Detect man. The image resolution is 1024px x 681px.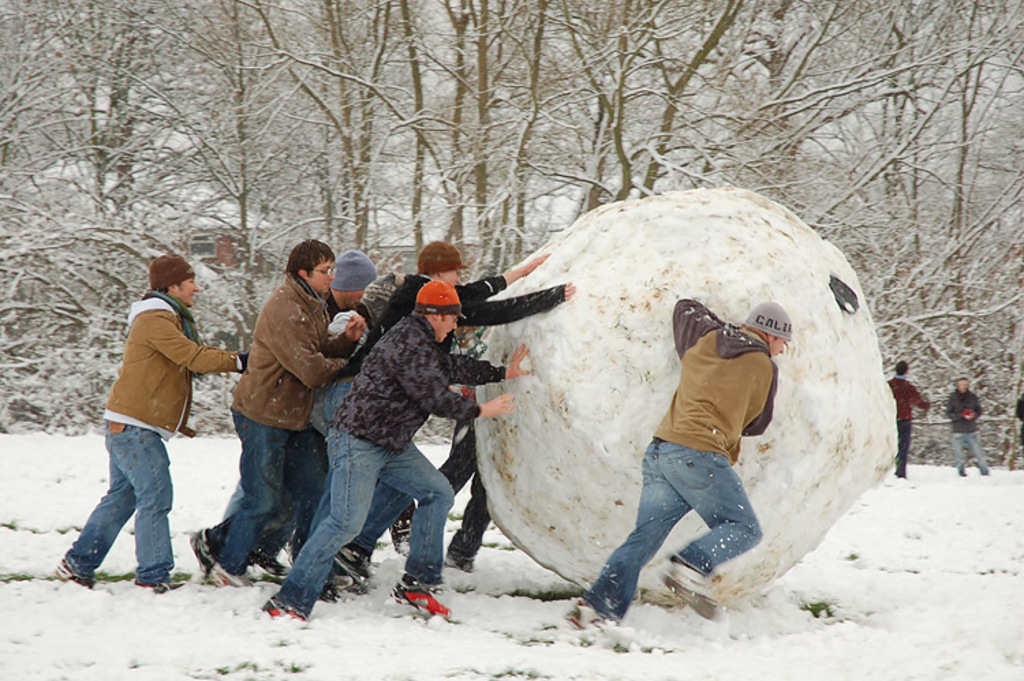
<bbox>261, 284, 534, 625</bbox>.
